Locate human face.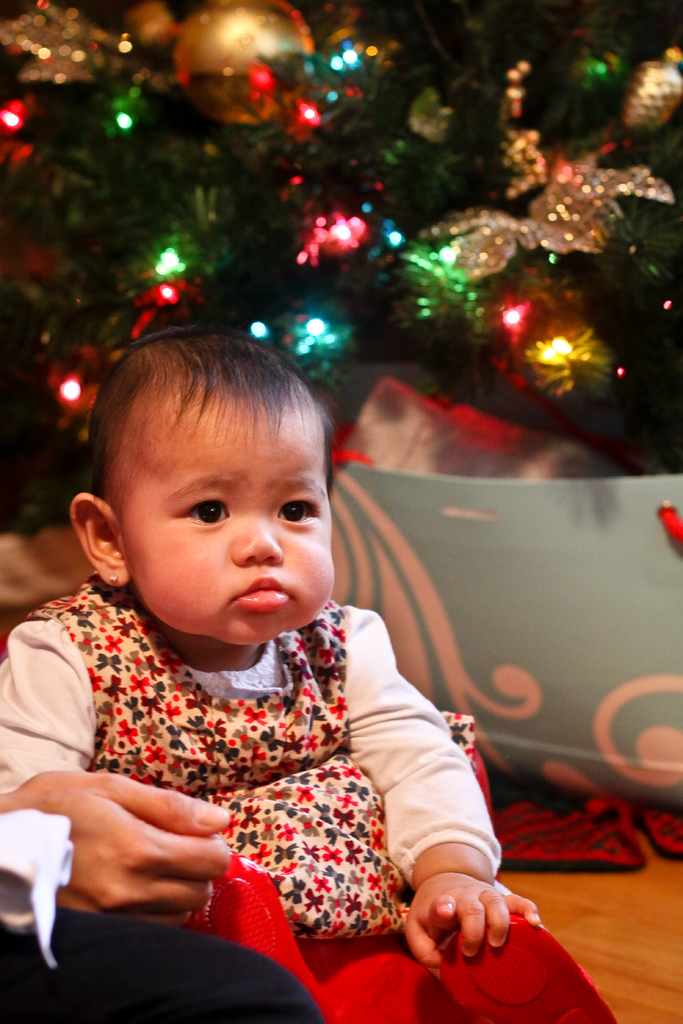
Bounding box: x1=126, y1=415, x2=331, y2=644.
